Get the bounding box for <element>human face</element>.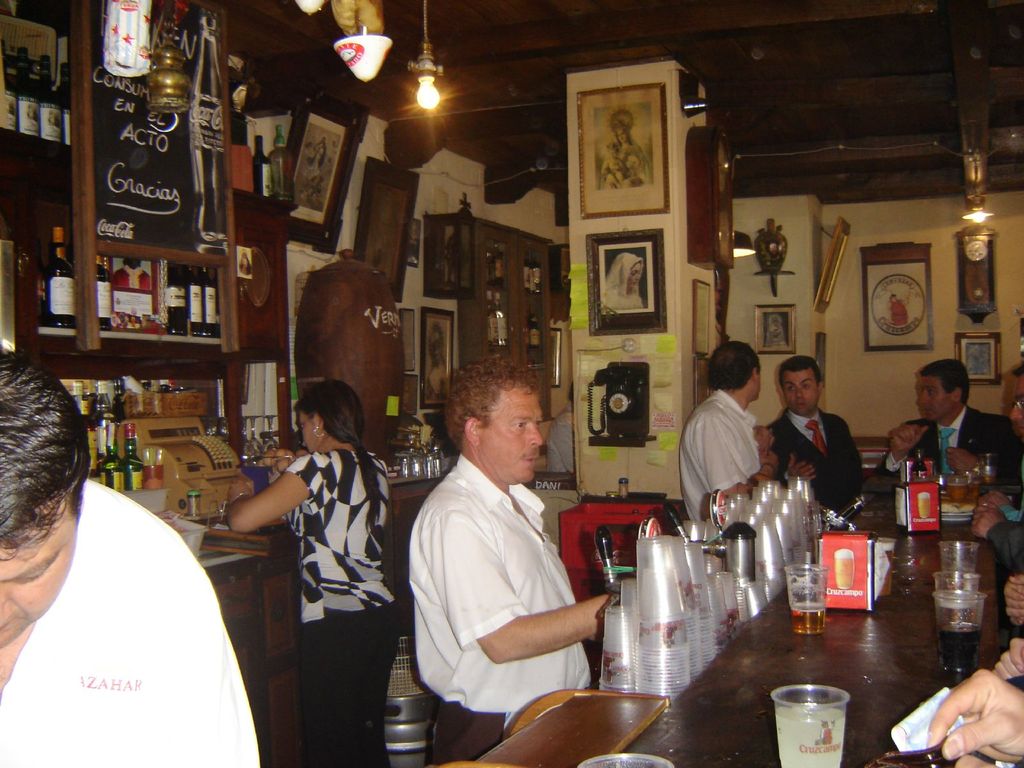
[left=753, top=377, right=759, bottom=399].
